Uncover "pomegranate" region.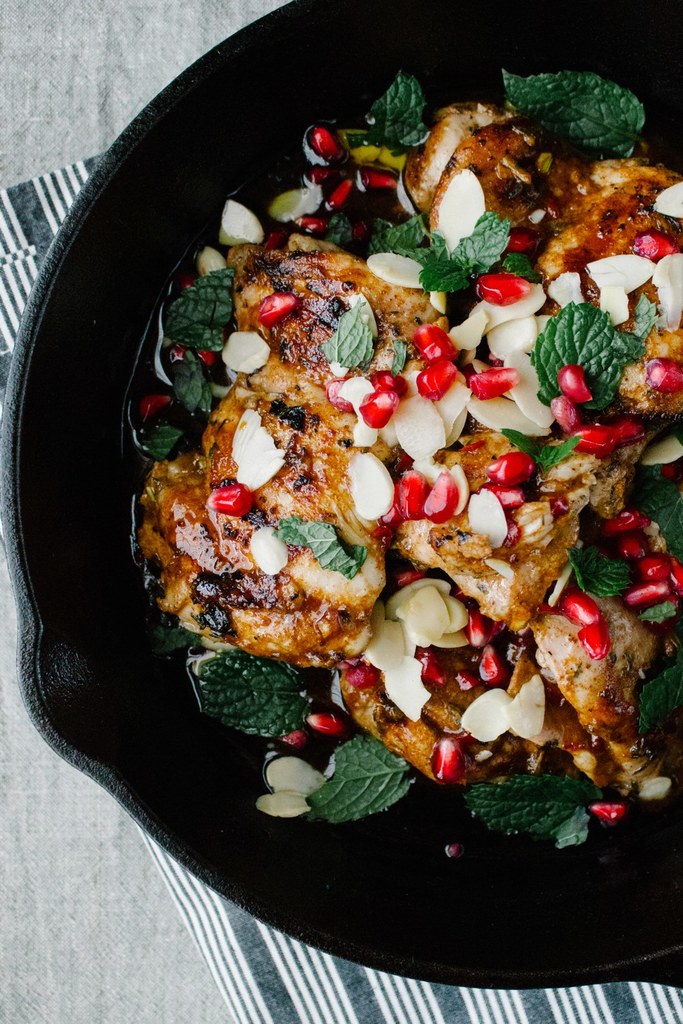
Uncovered: bbox=[566, 594, 596, 621].
